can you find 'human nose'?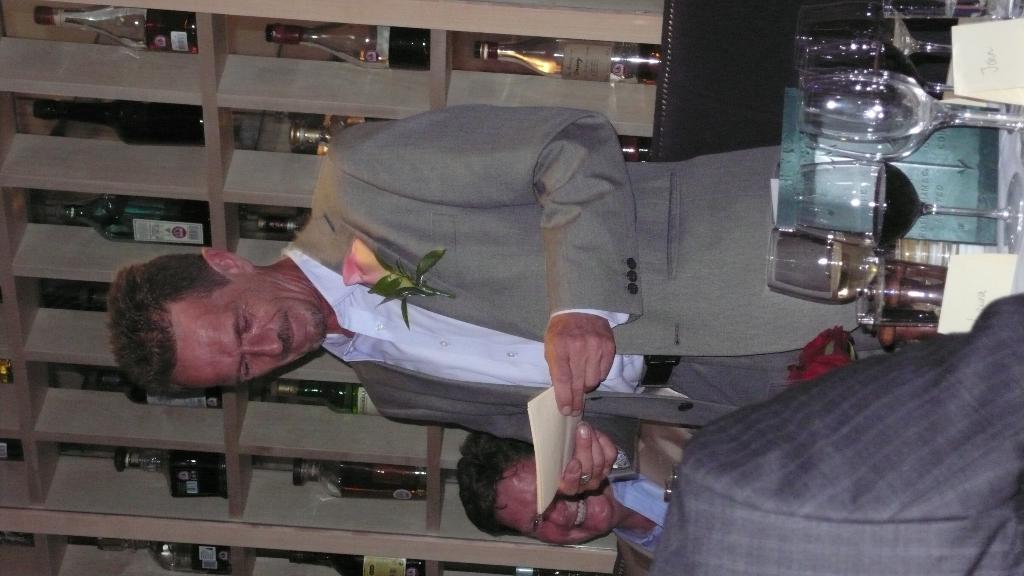
Yes, bounding box: 544 502 566 527.
